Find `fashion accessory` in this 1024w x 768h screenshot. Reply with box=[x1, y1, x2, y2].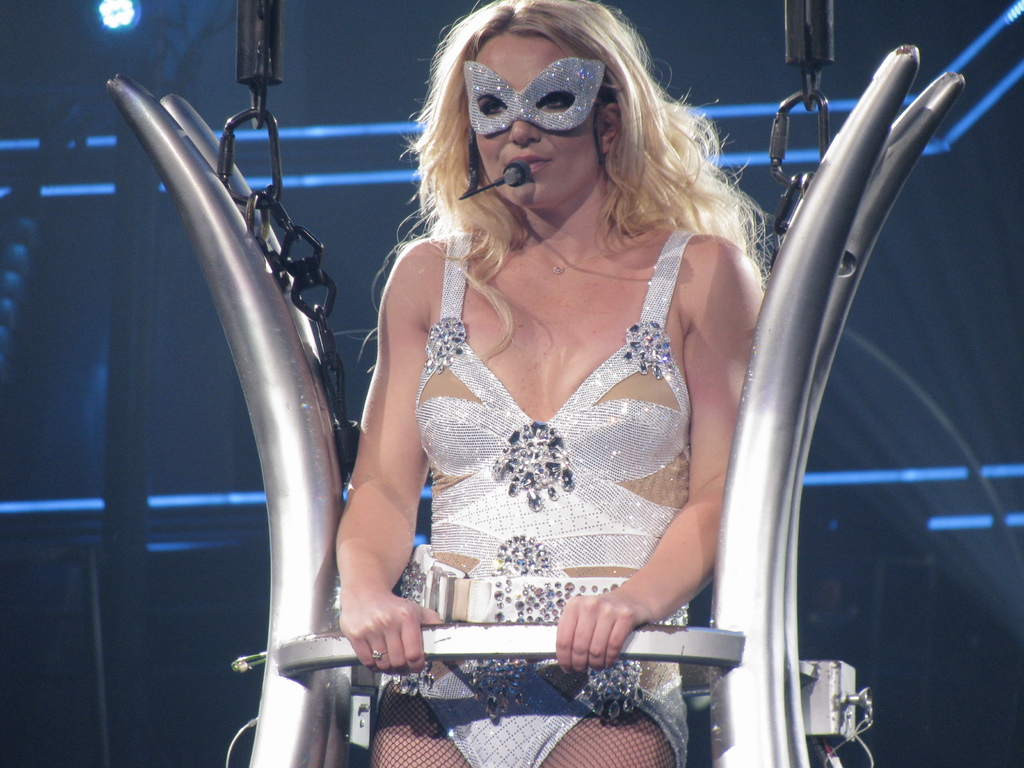
box=[363, 647, 388, 660].
